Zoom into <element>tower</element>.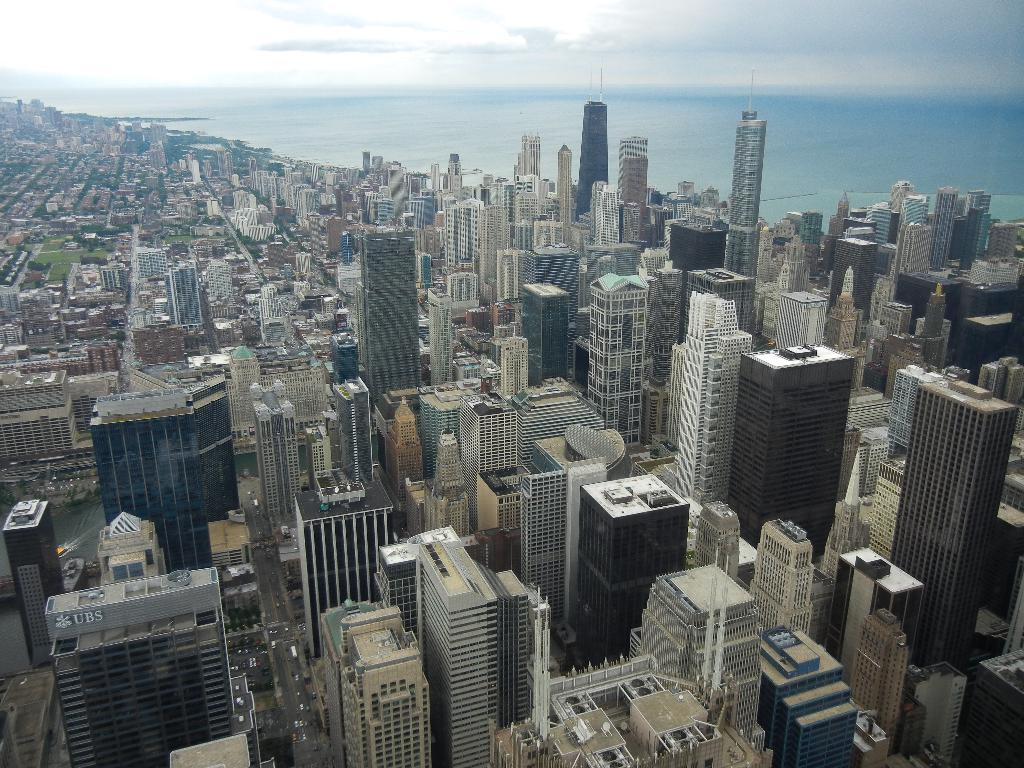
Zoom target: (728,110,758,277).
